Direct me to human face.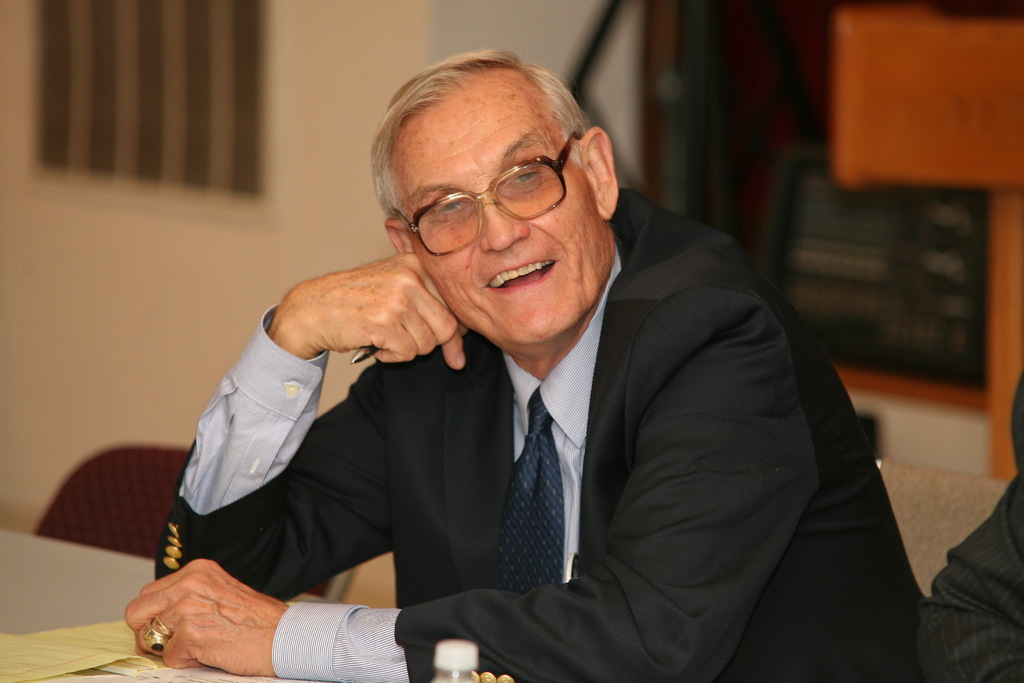
Direction: left=403, top=93, right=614, bottom=354.
